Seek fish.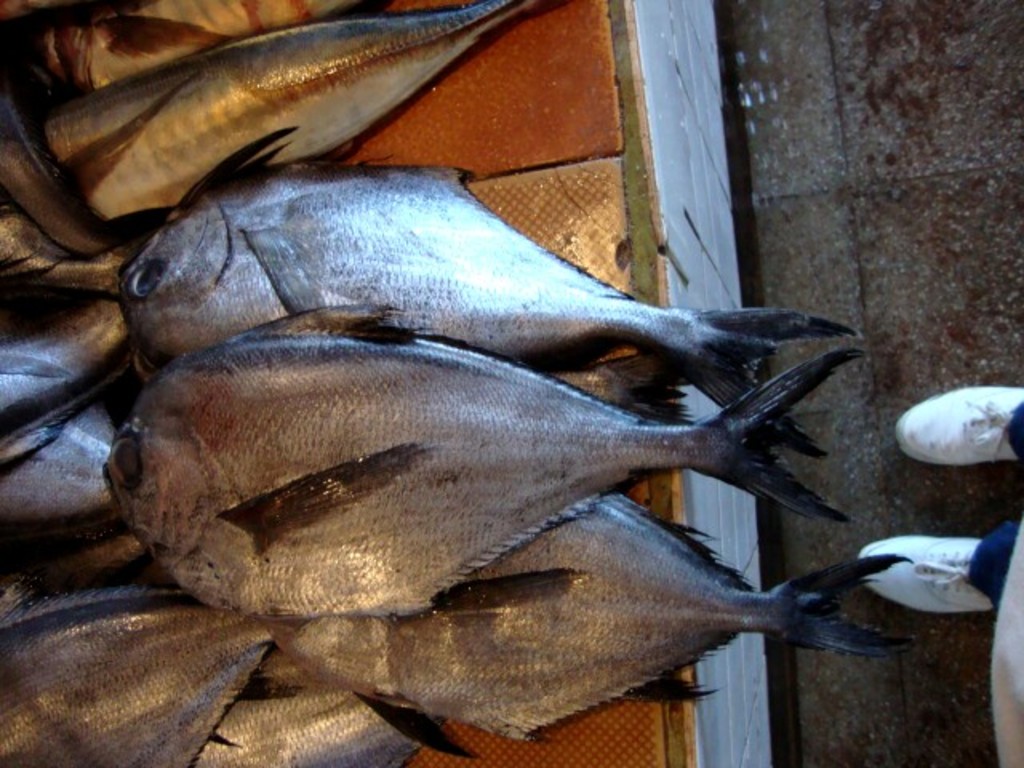
(left=187, top=680, right=434, bottom=766).
